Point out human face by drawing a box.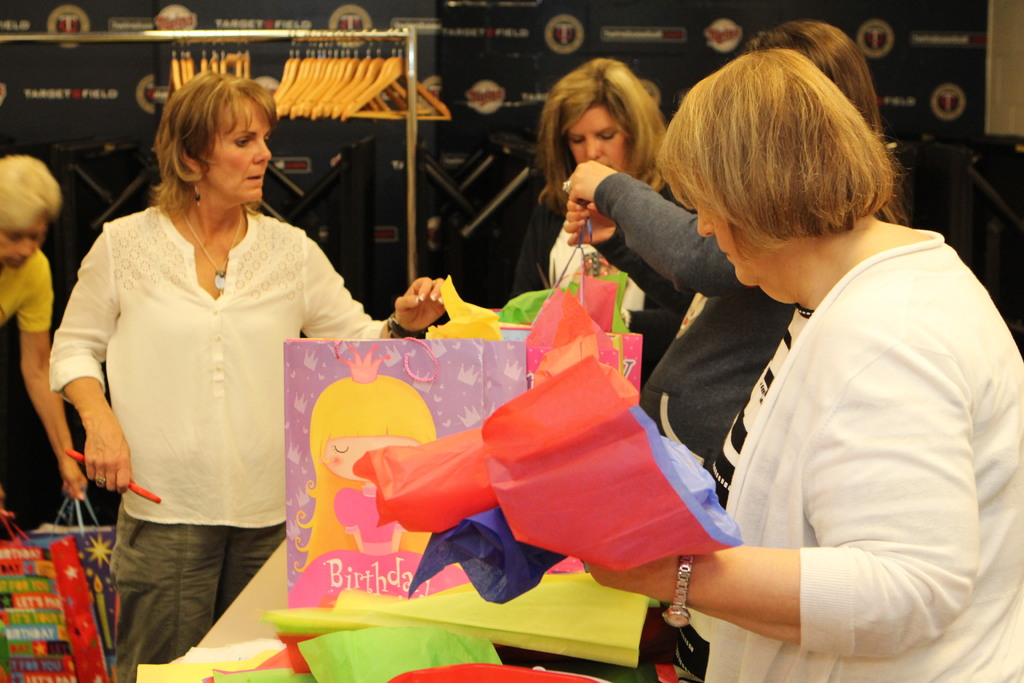
<box>5,208,48,269</box>.
